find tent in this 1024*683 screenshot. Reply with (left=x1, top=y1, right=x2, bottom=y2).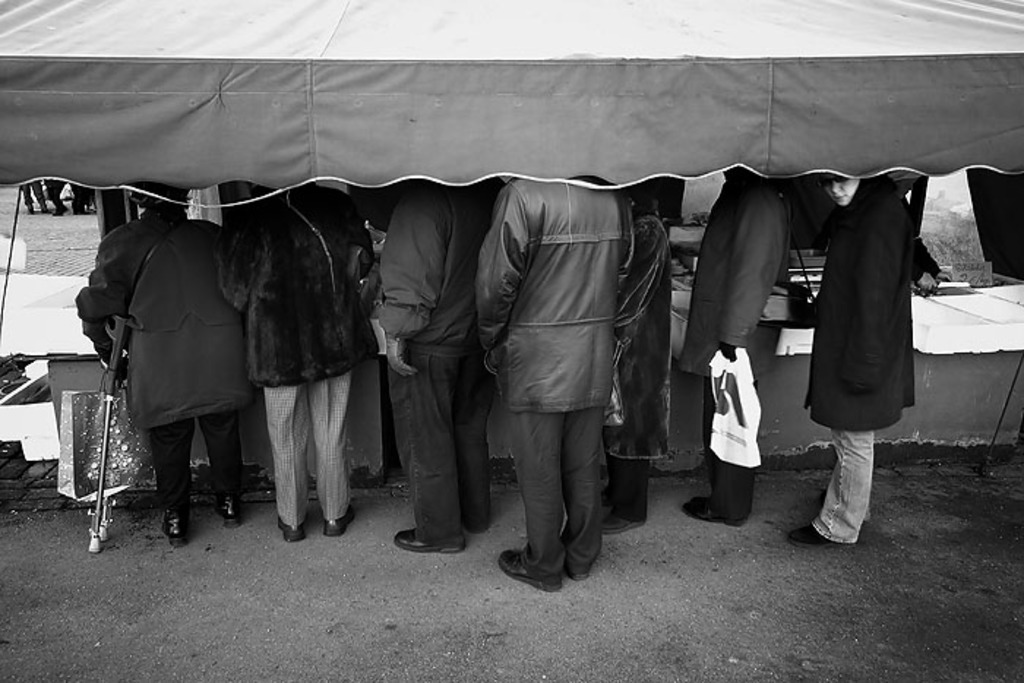
(left=0, top=0, right=1023, bottom=459).
